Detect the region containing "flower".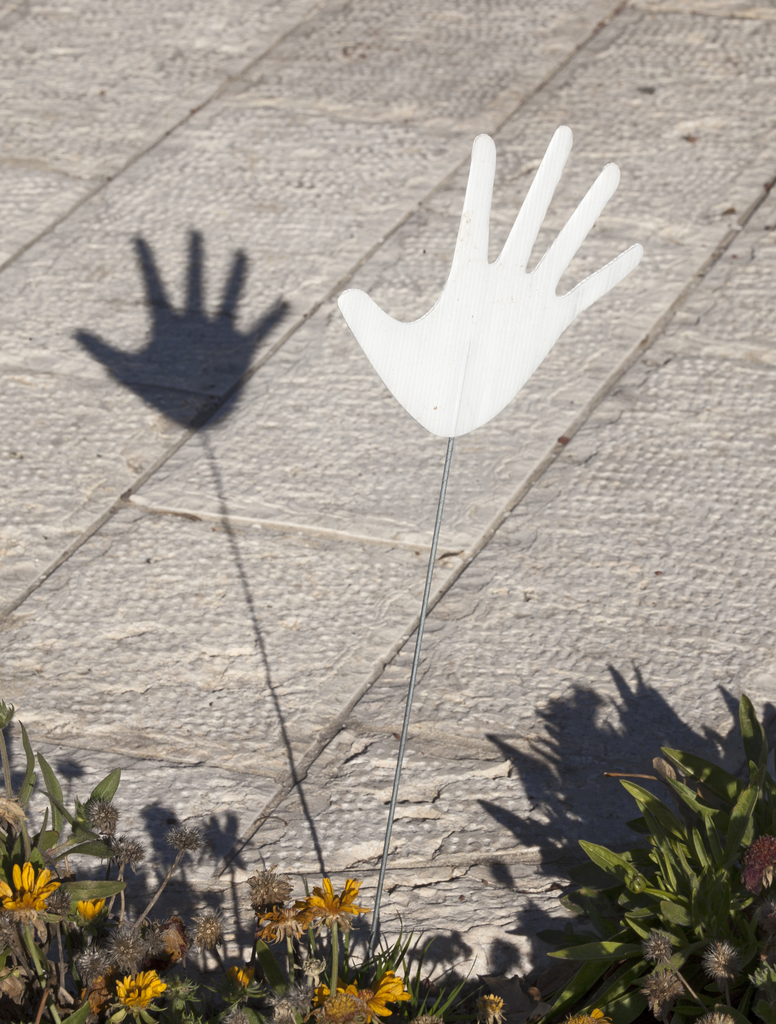
(left=349, top=975, right=408, bottom=1020).
